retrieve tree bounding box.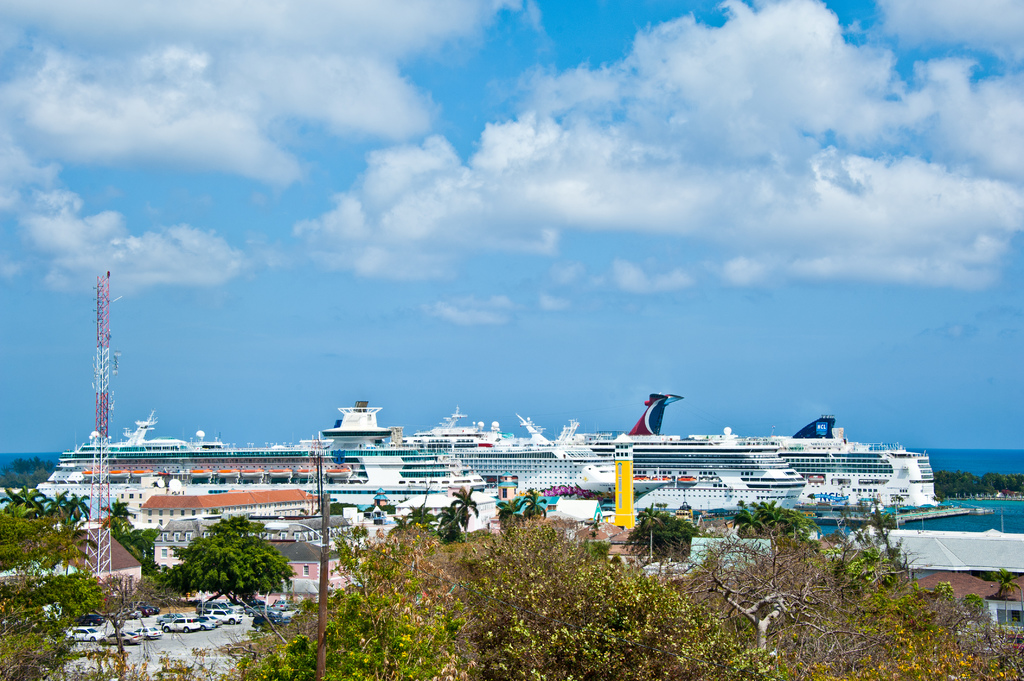
Bounding box: <box>147,521,285,616</box>.
